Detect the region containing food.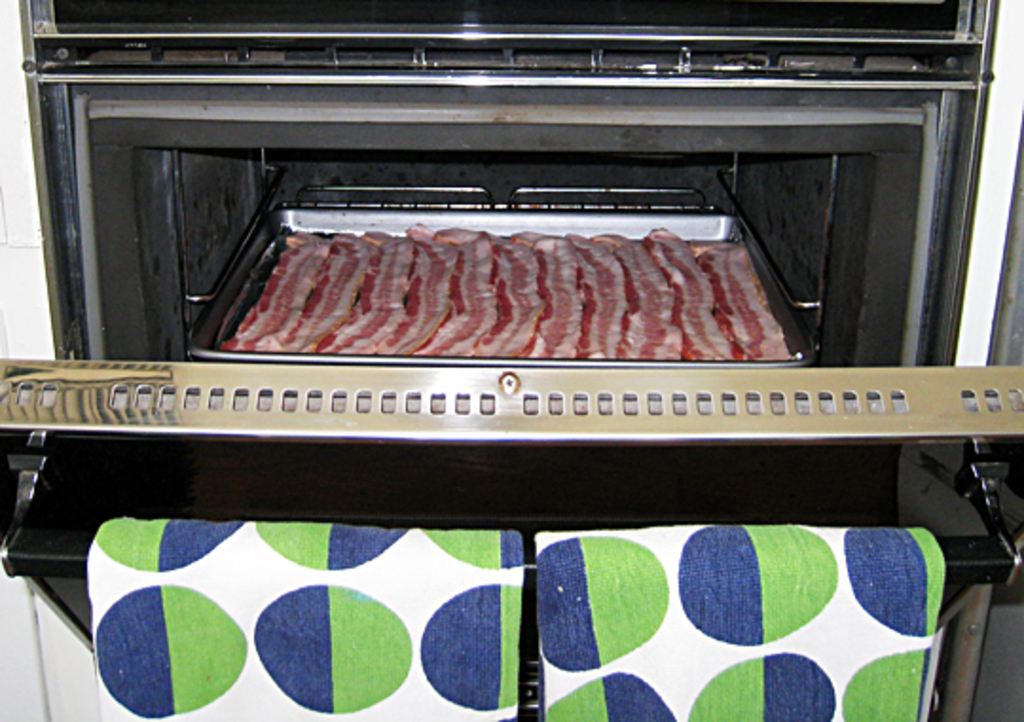
{"x1": 218, "y1": 229, "x2": 294, "y2": 352}.
